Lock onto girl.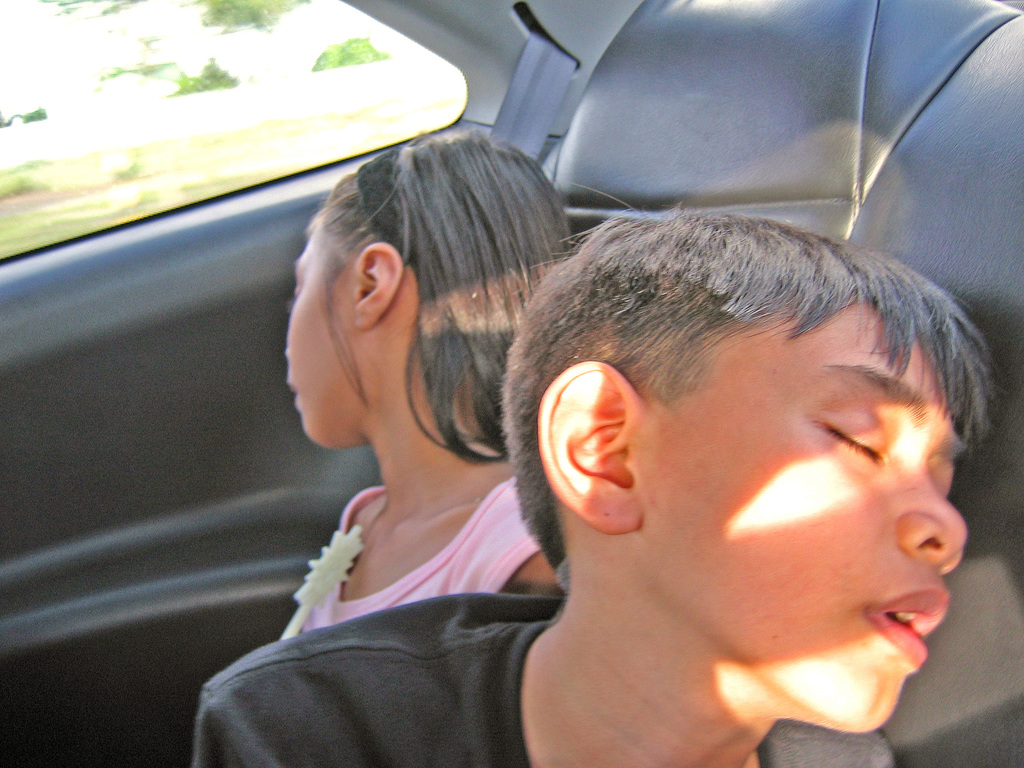
Locked: box=[276, 132, 578, 636].
